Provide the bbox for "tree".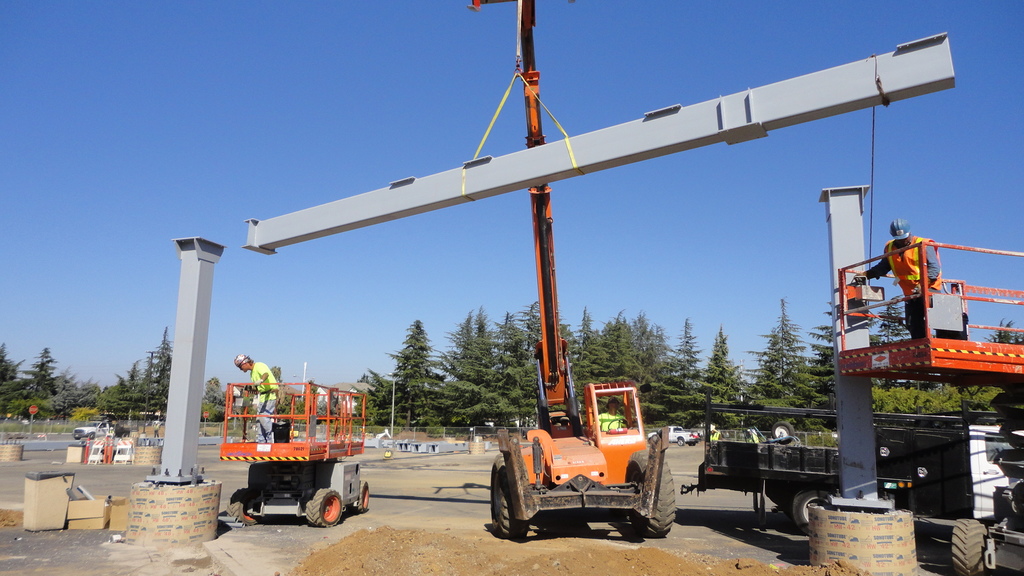
[x1=642, y1=329, x2=691, y2=417].
